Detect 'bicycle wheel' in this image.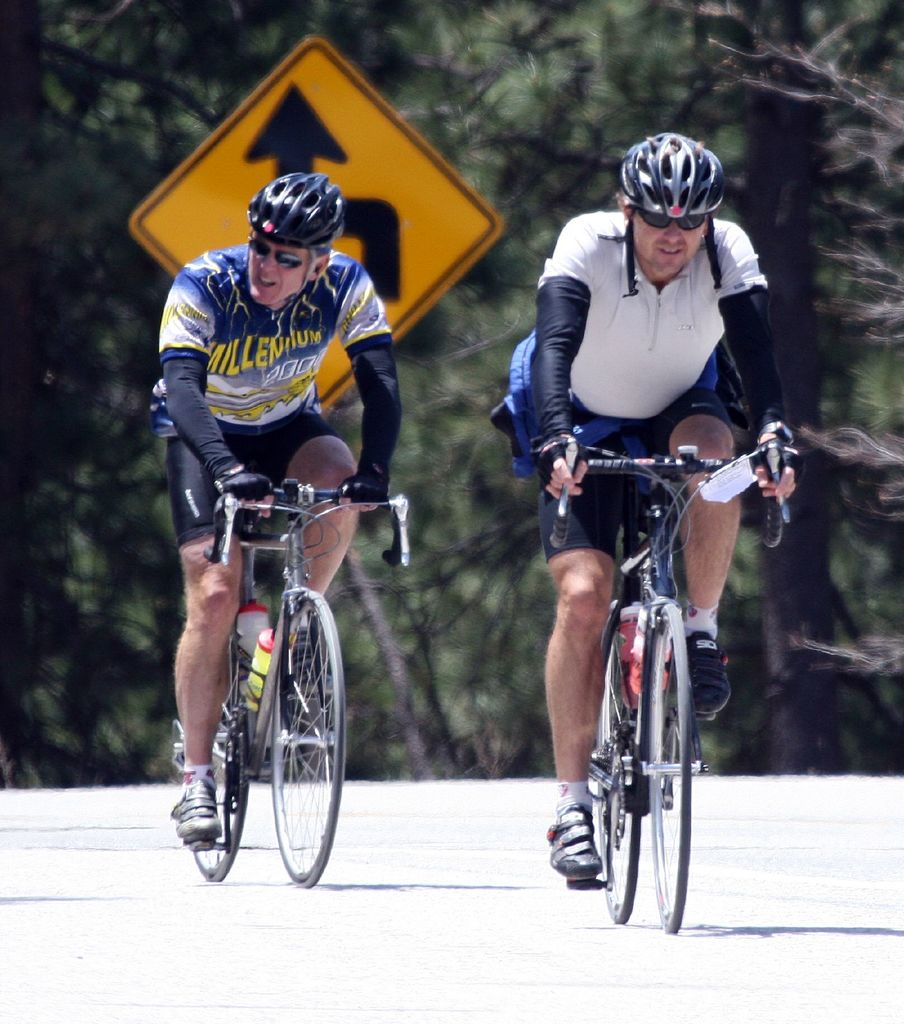
Detection: (641,605,695,939).
